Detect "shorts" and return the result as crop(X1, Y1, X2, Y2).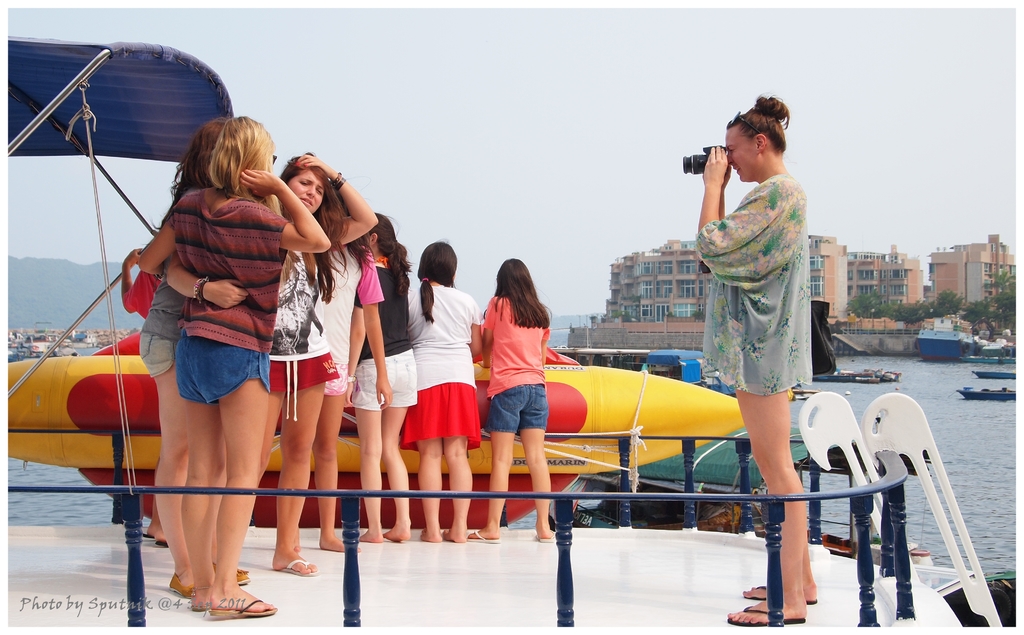
crop(349, 349, 417, 411).
